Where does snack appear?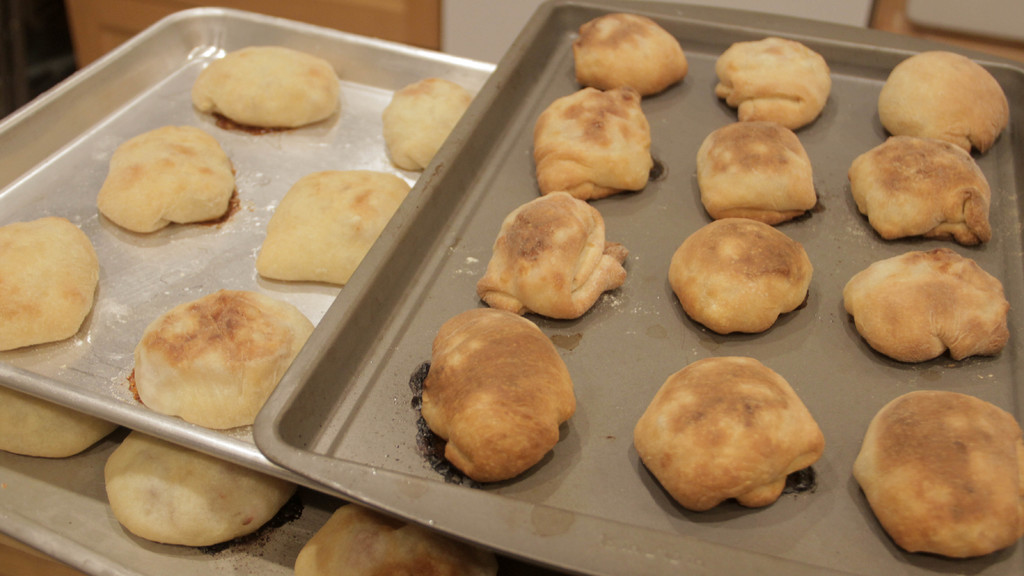
Appears at 851, 393, 1023, 558.
